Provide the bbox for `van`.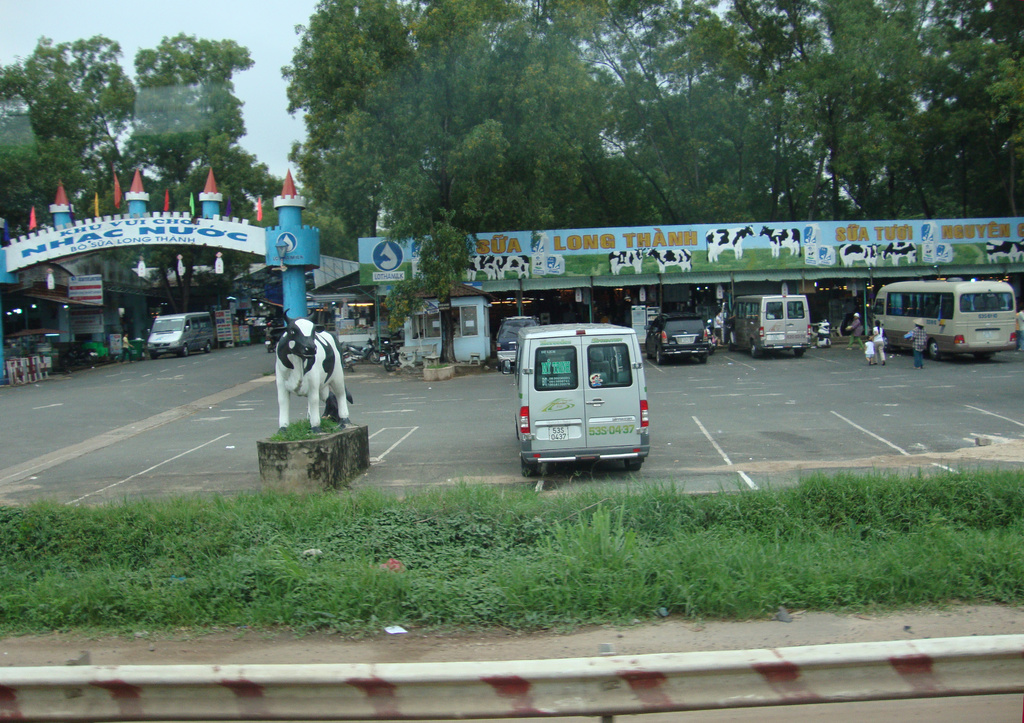
x1=719 y1=294 x2=813 y2=357.
